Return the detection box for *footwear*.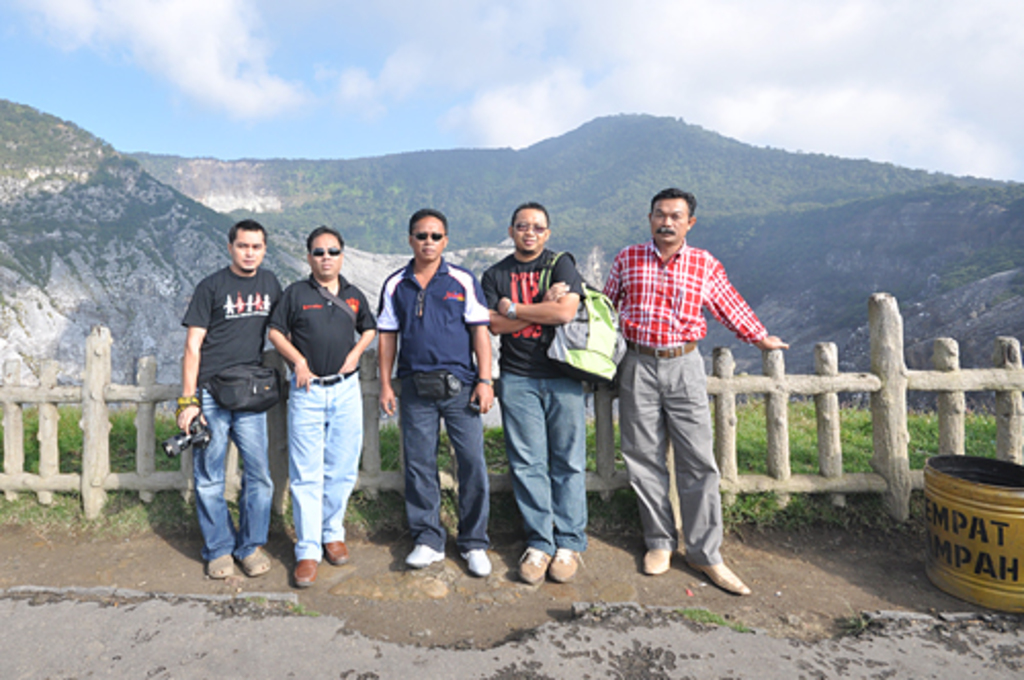
<region>463, 545, 492, 569</region>.
